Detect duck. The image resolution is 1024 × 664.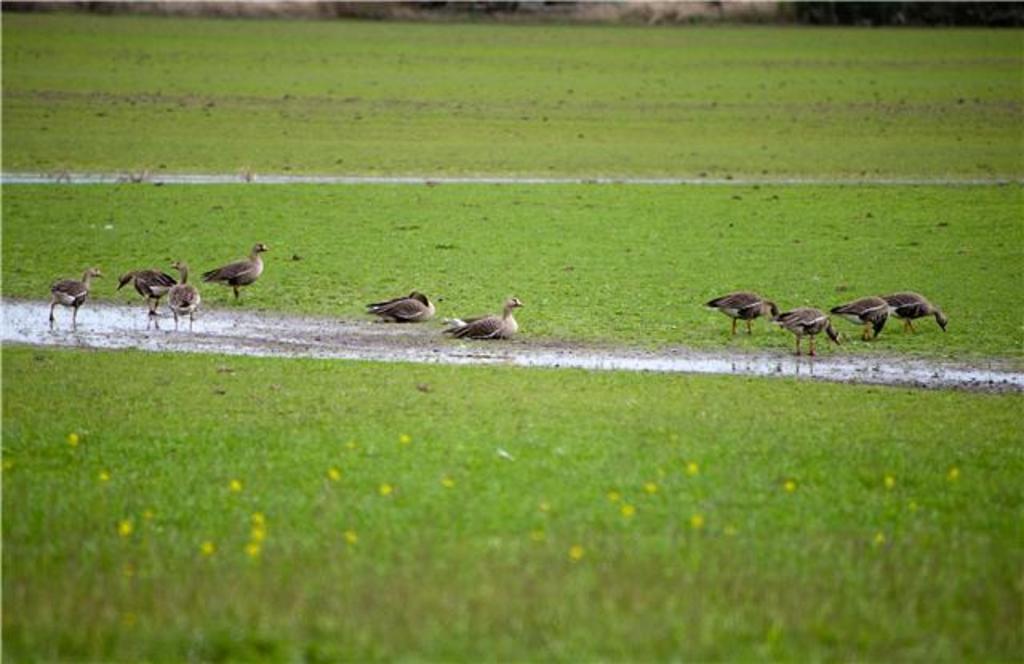
x1=765, y1=309, x2=843, y2=357.
